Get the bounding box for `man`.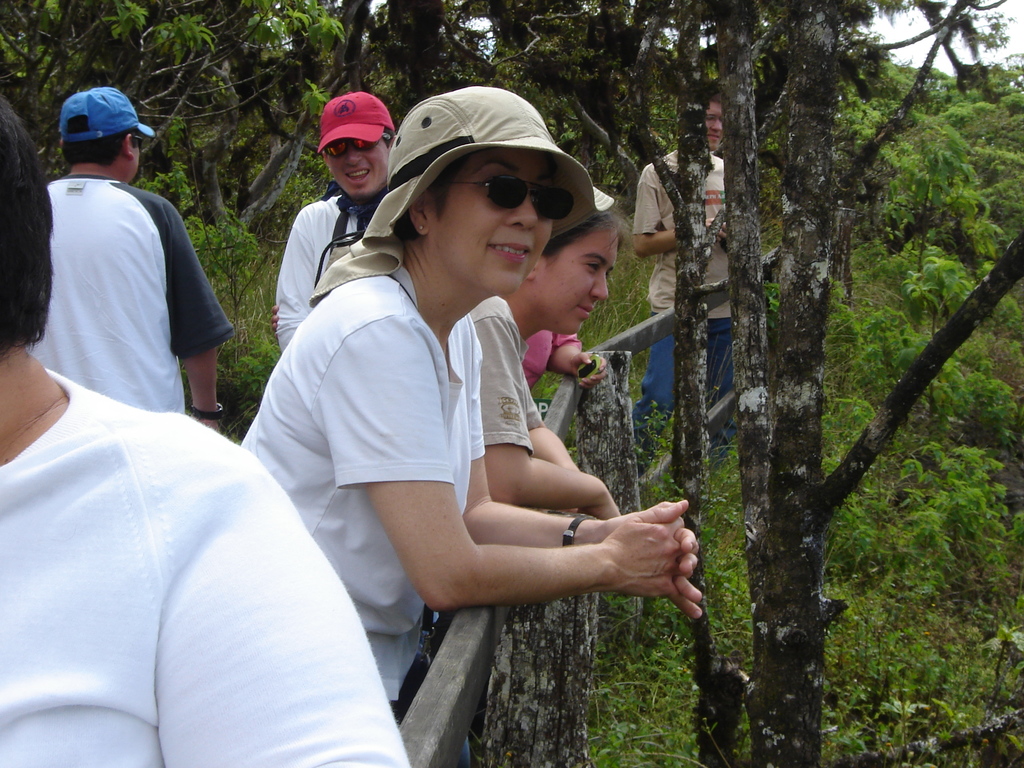
[634,83,732,467].
